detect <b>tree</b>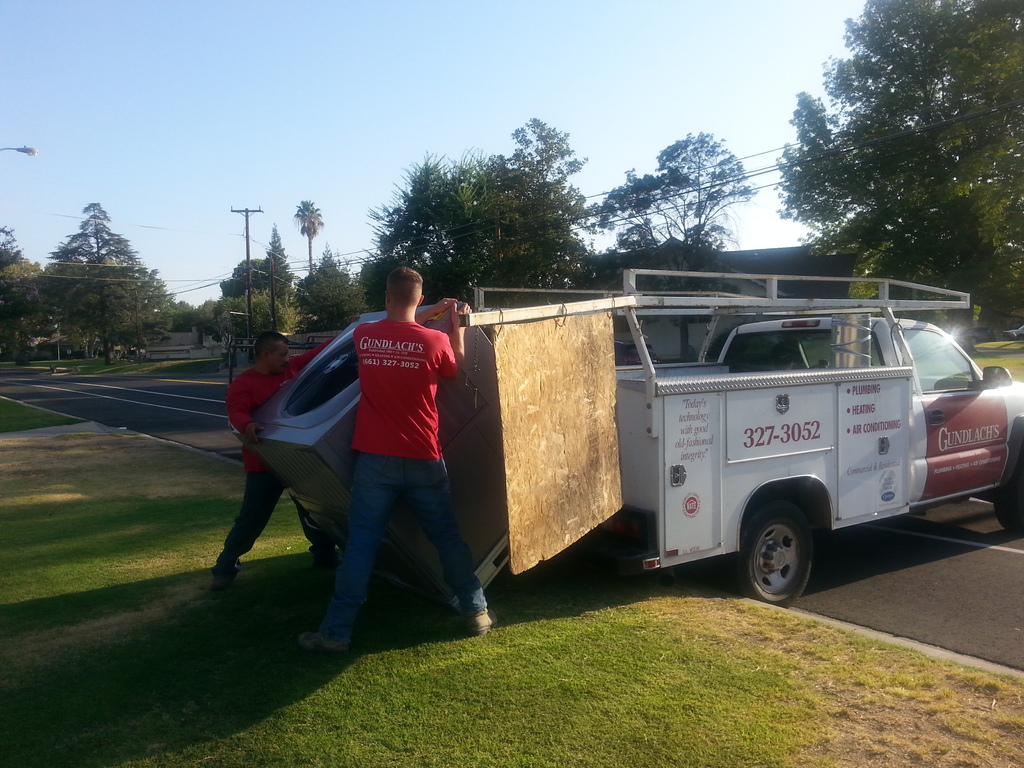
bbox=[583, 166, 677, 248]
